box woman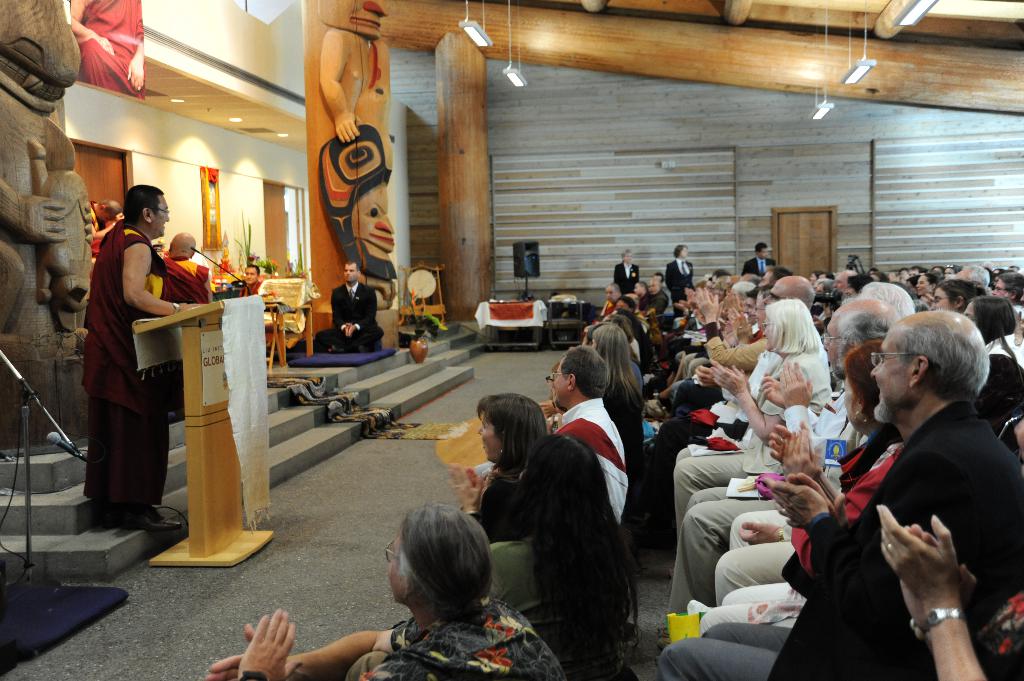
[left=667, top=242, right=691, bottom=310]
